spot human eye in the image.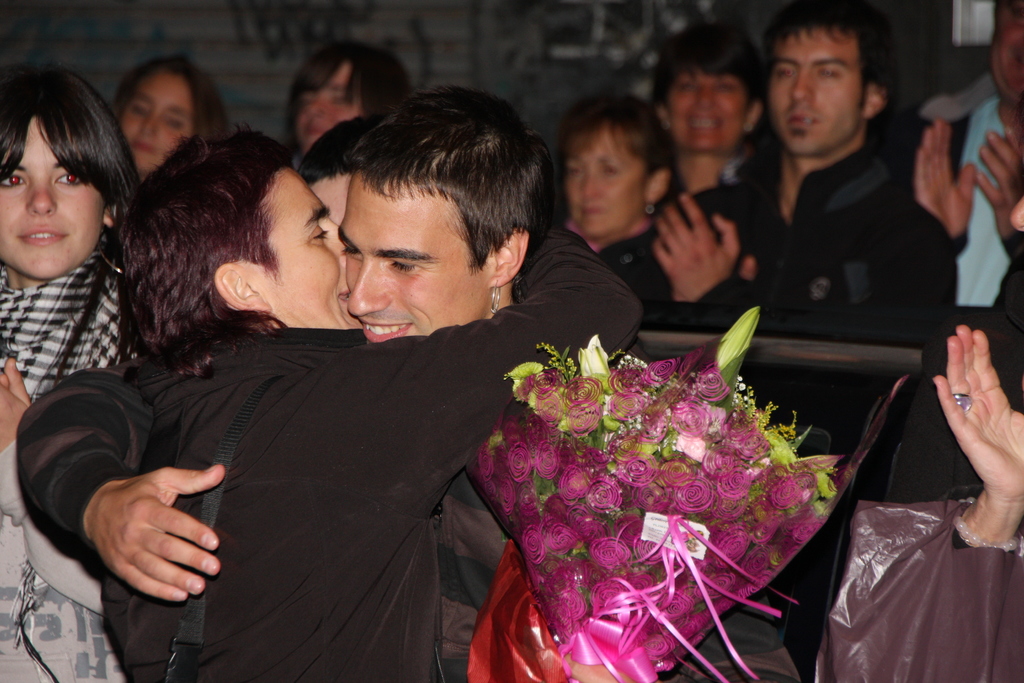
human eye found at pyautogui.locateOnScreen(816, 68, 842, 78).
